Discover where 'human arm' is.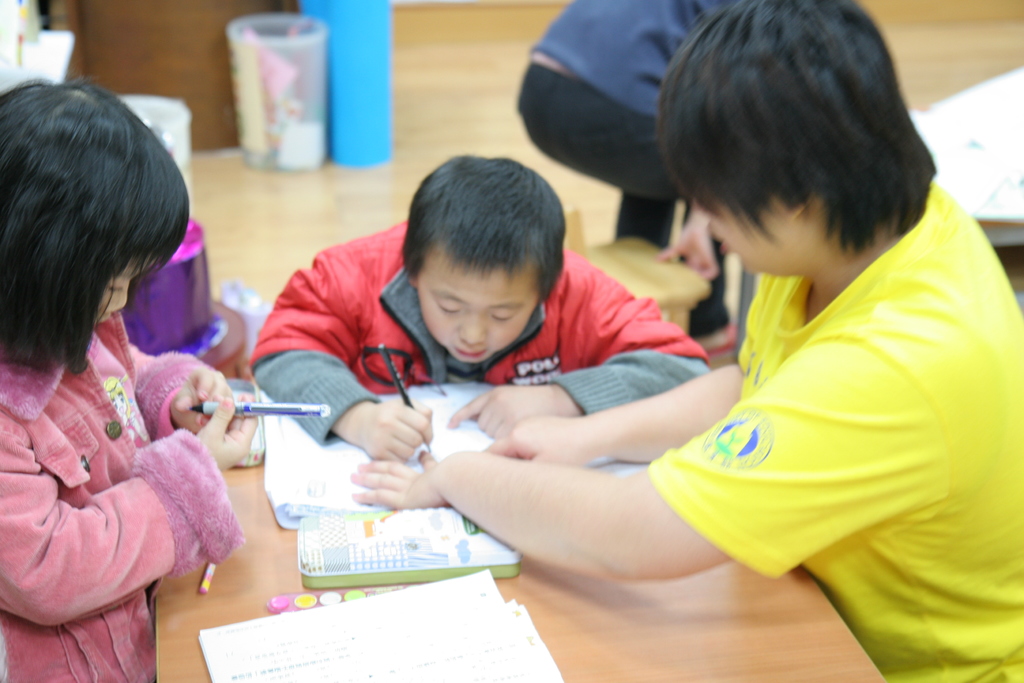
Discovered at bbox(133, 331, 230, 434).
